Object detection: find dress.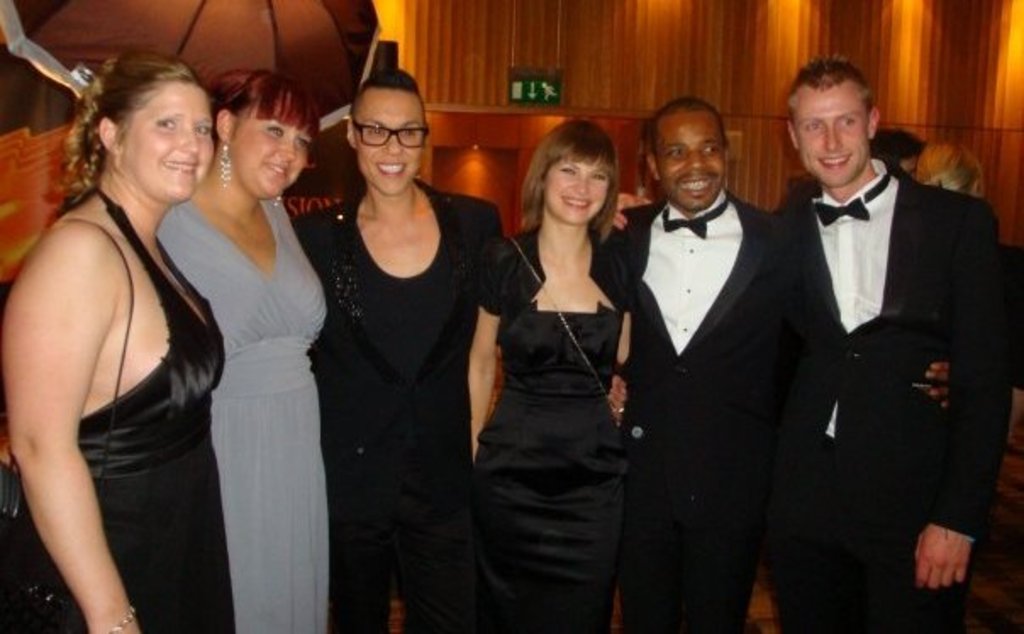
[0, 185, 237, 632].
